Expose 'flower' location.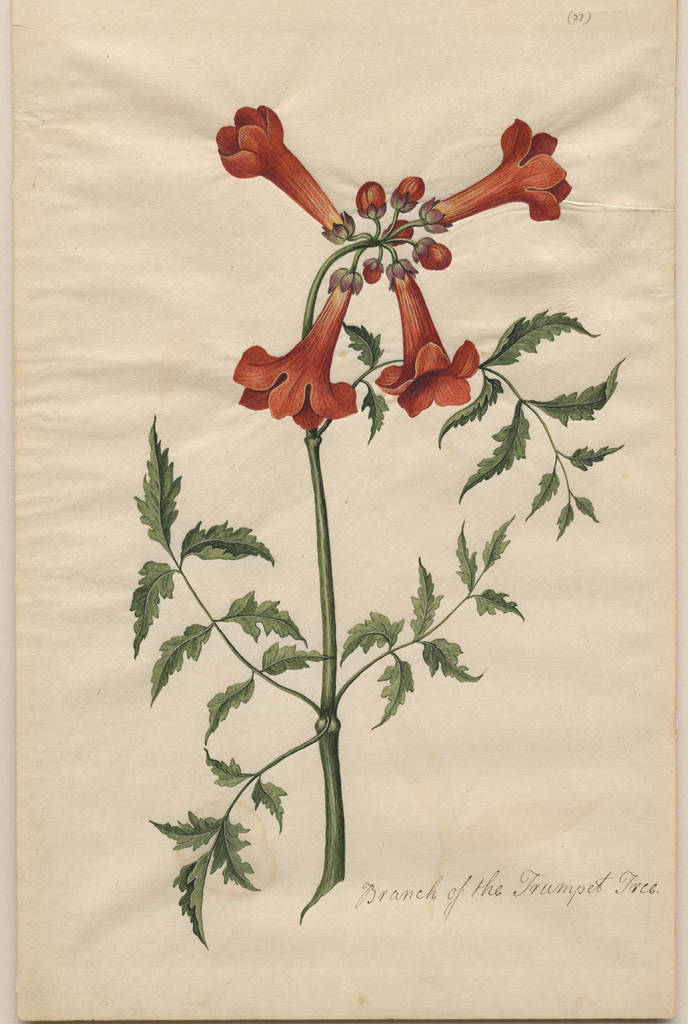
Exposed at detection(412, 114, 571, 233).
